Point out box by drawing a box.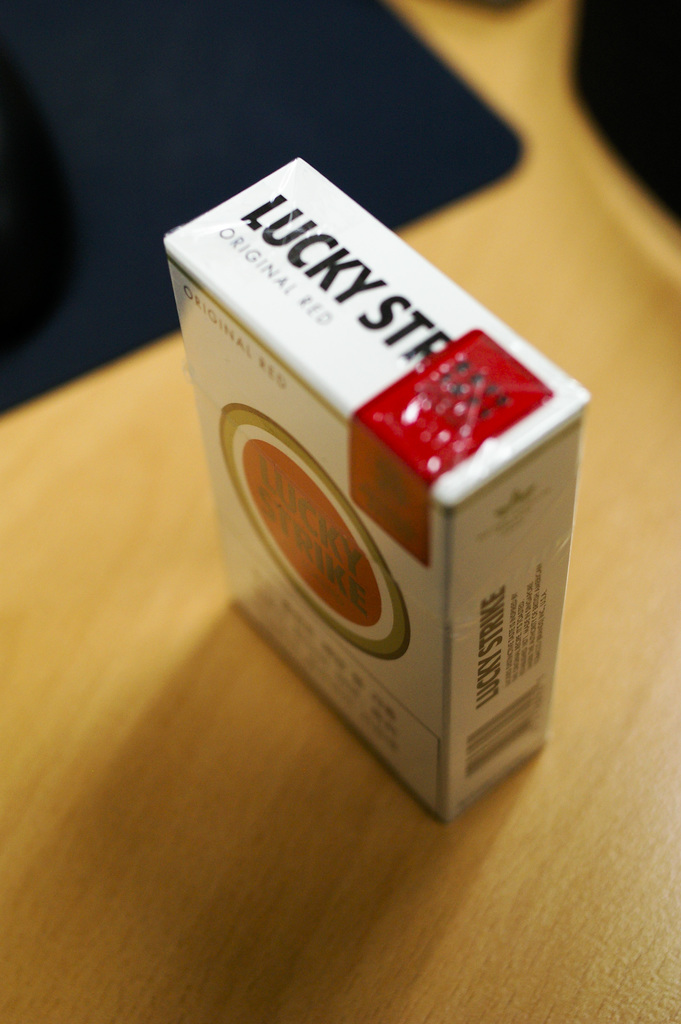
x1=174 y1=115 x2=609 y2=838.
